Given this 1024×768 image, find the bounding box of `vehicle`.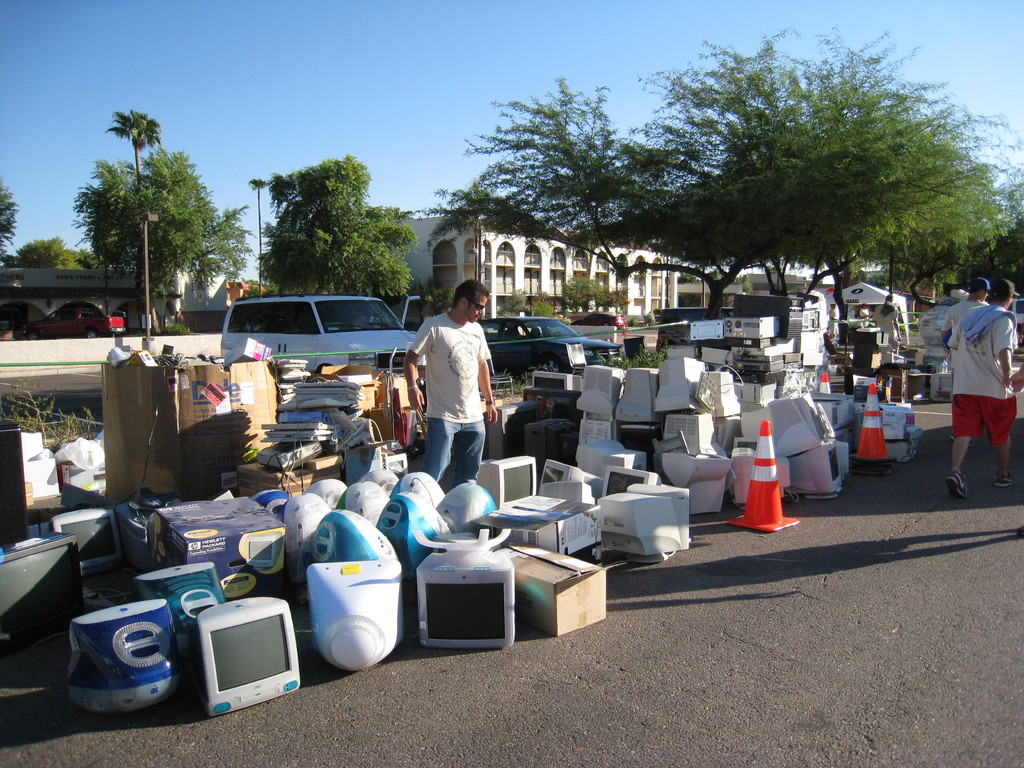
(22, 305, 127, 337).
